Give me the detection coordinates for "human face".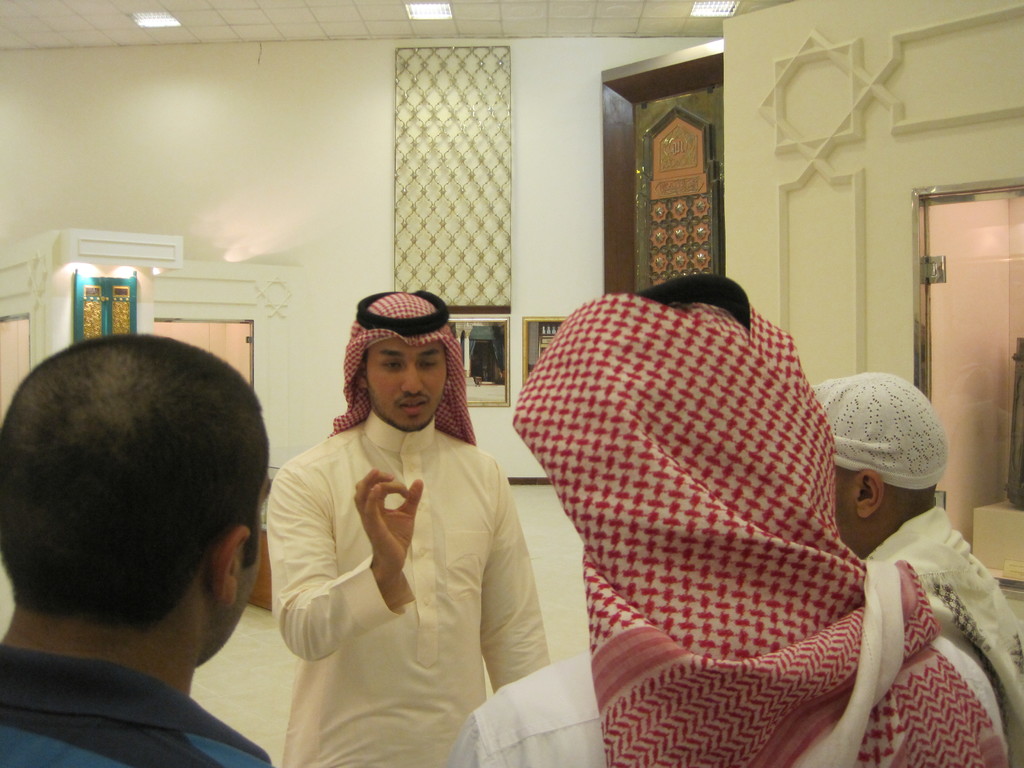
(left=367, top=335, right=446, bottom=436).
